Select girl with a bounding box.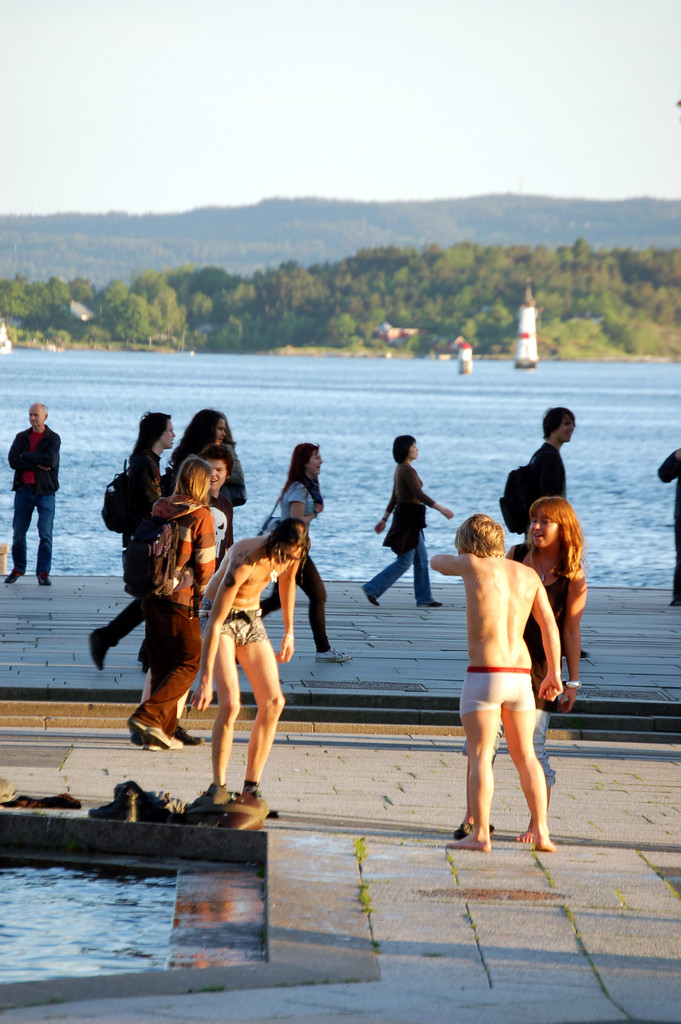
x1=455, y1=494, x2=581, y2=846.
